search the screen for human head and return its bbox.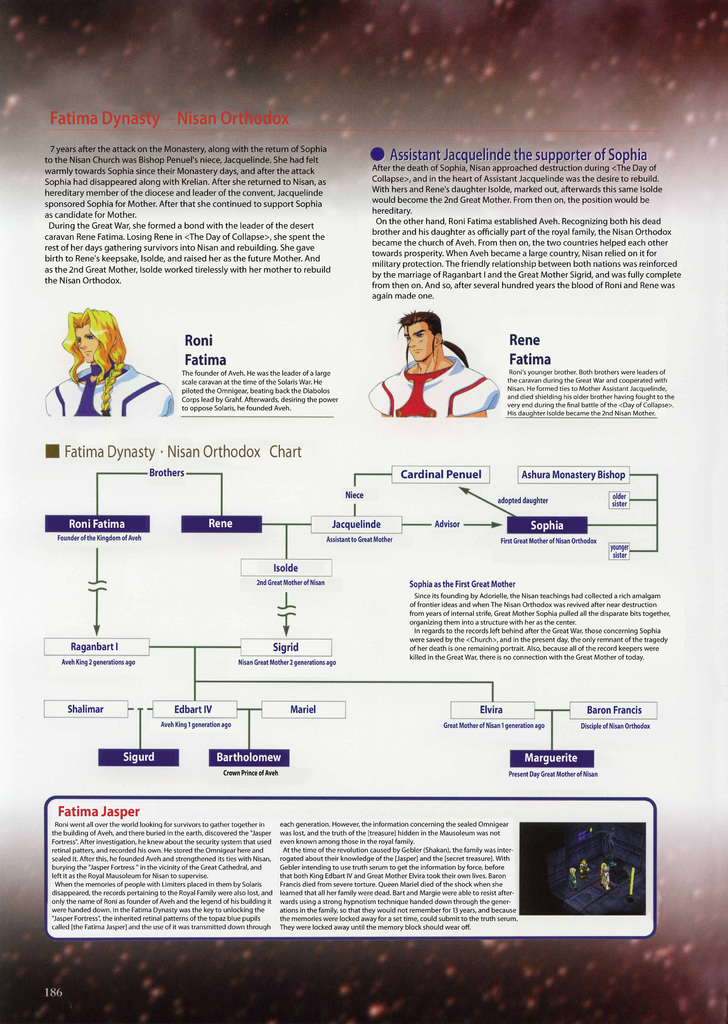
Found: rect(52, 298, 133, 376).
